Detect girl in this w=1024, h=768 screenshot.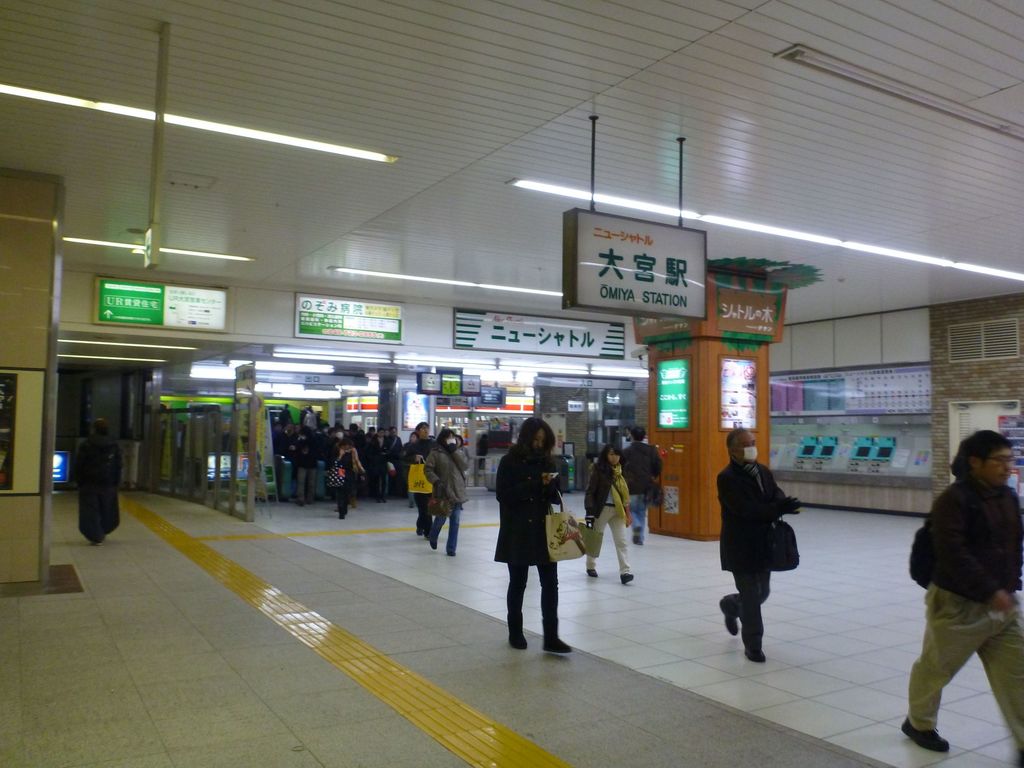
Detection: bbox(420, 420, 473, 558).
